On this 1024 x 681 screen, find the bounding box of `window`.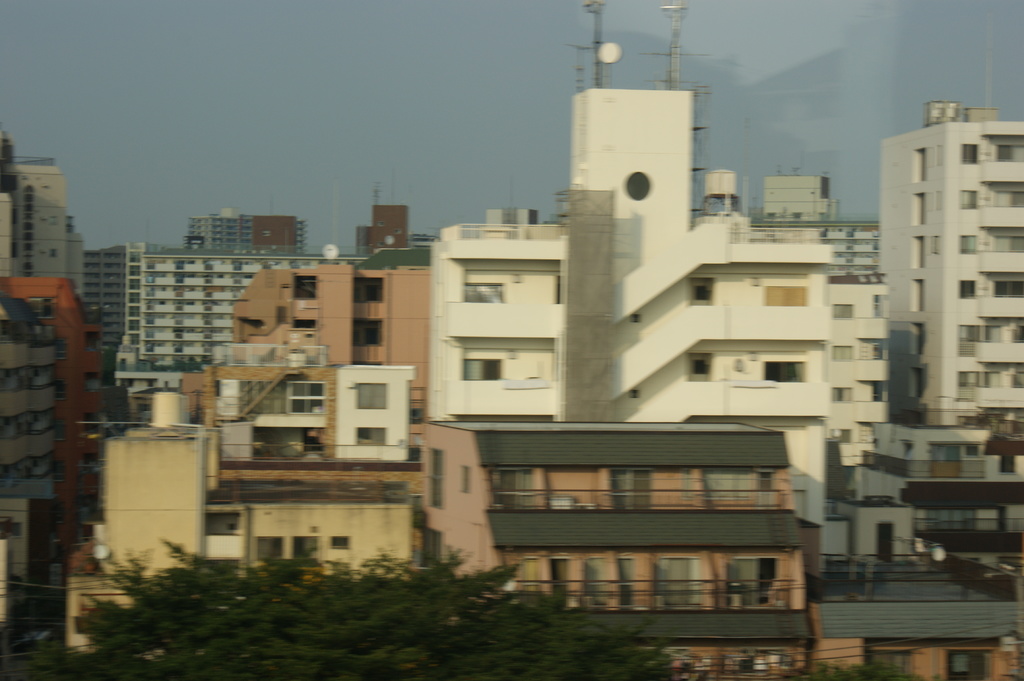
Bounding box: Rect(753, 356, 812, 387).
